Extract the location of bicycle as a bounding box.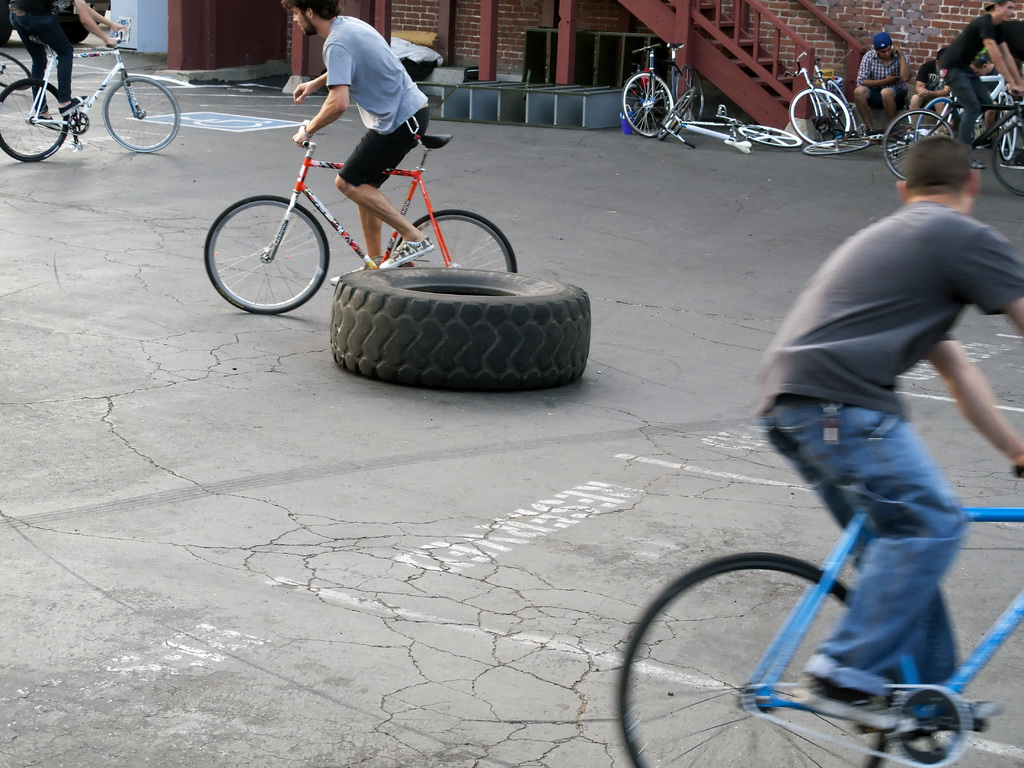
crop(0, 17, 181, 163).
